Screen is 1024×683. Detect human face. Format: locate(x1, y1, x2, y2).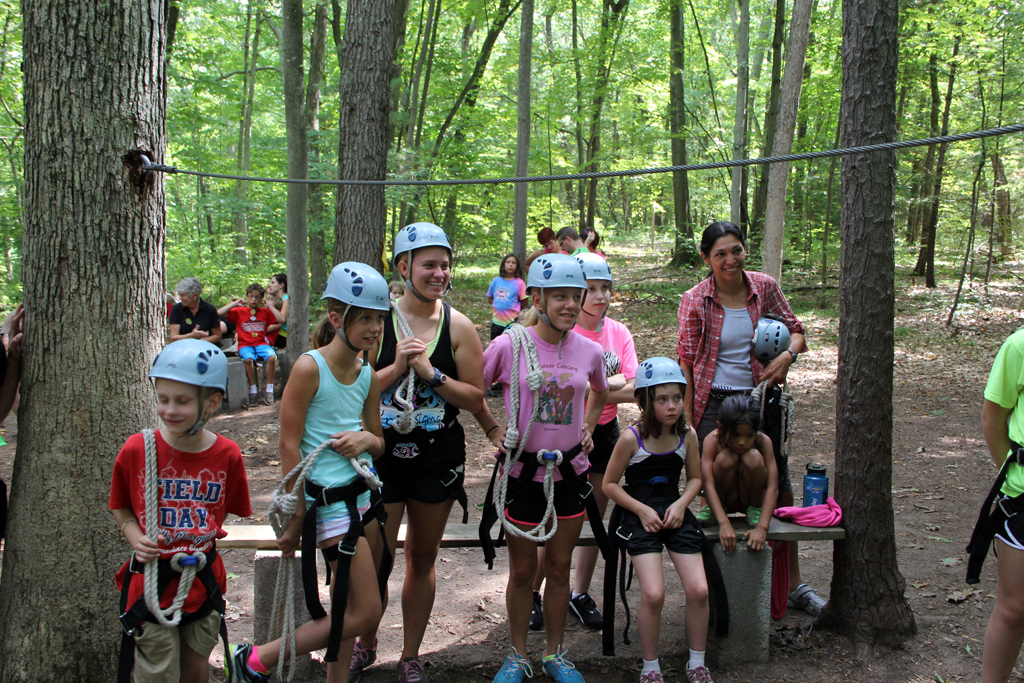
locate(542, 287, 581, 328).
